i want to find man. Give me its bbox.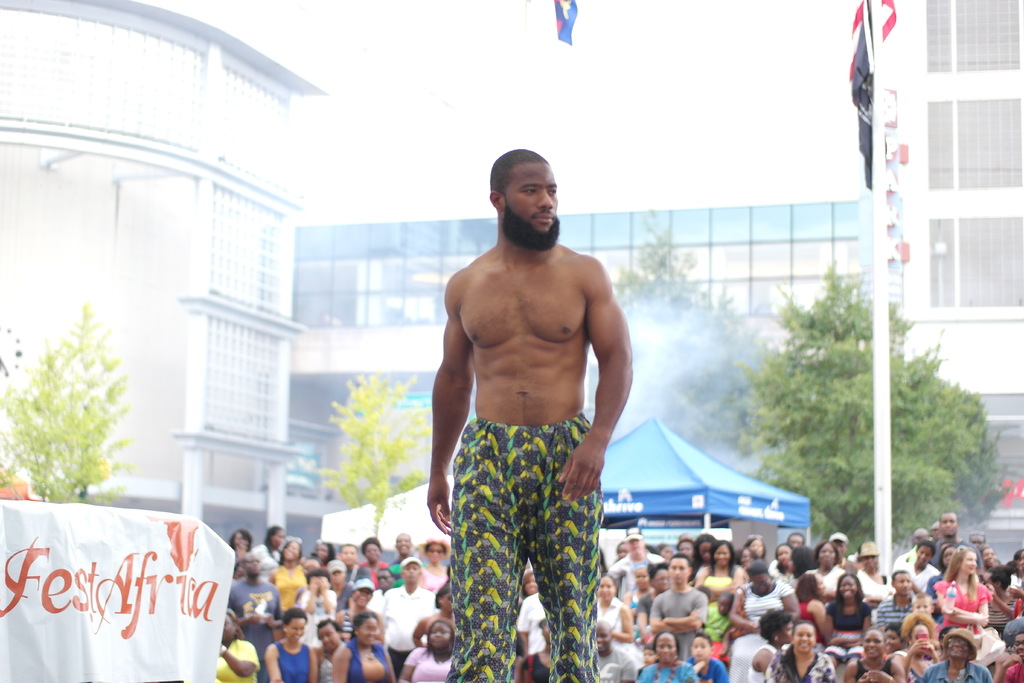
x1=326, y1=559, x2=353, y2=607.
